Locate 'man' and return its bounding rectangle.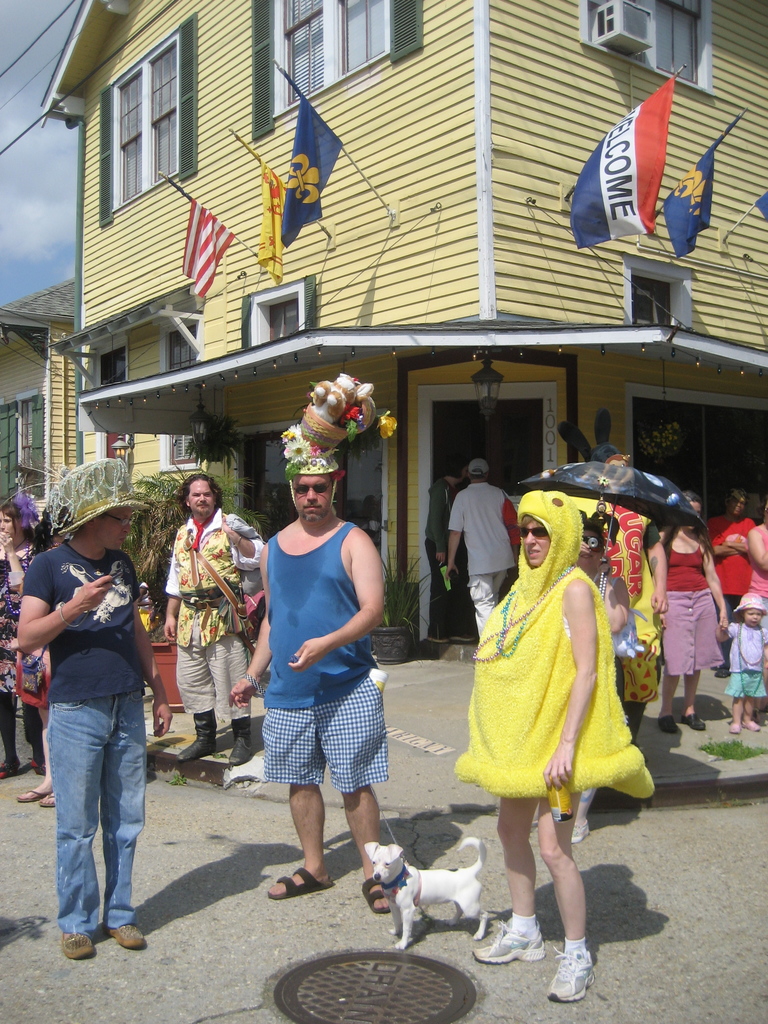
crop(441, 462, 520, 636).
